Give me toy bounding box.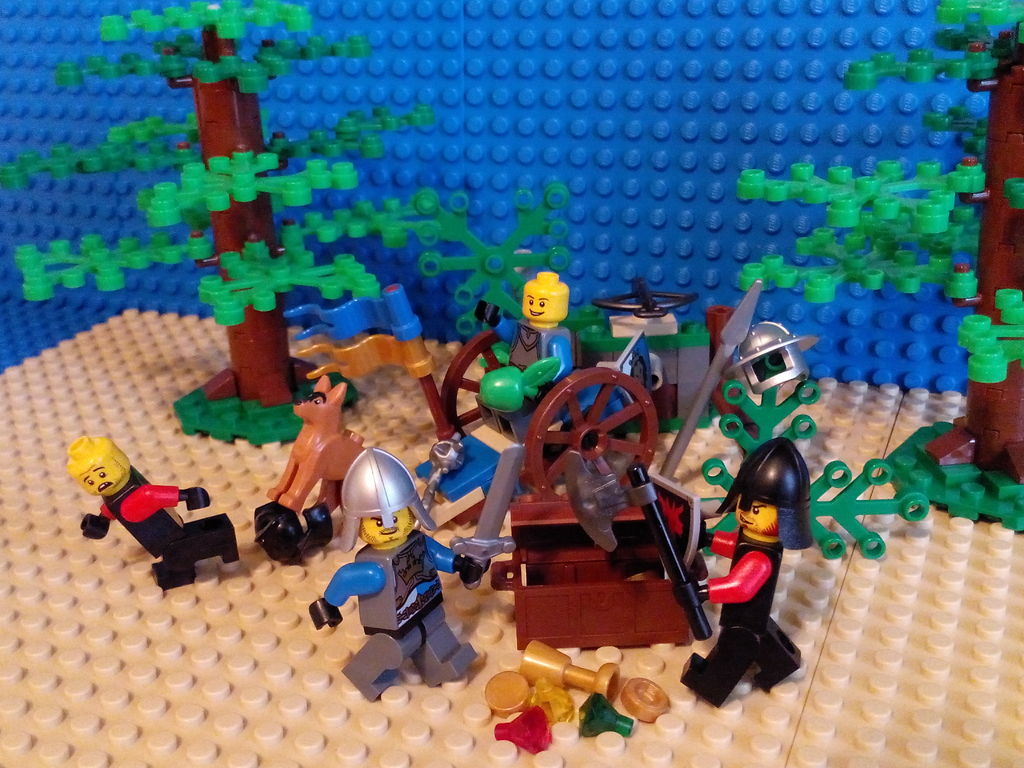
(x1=556, y1=283, x2=742, y2=434).
